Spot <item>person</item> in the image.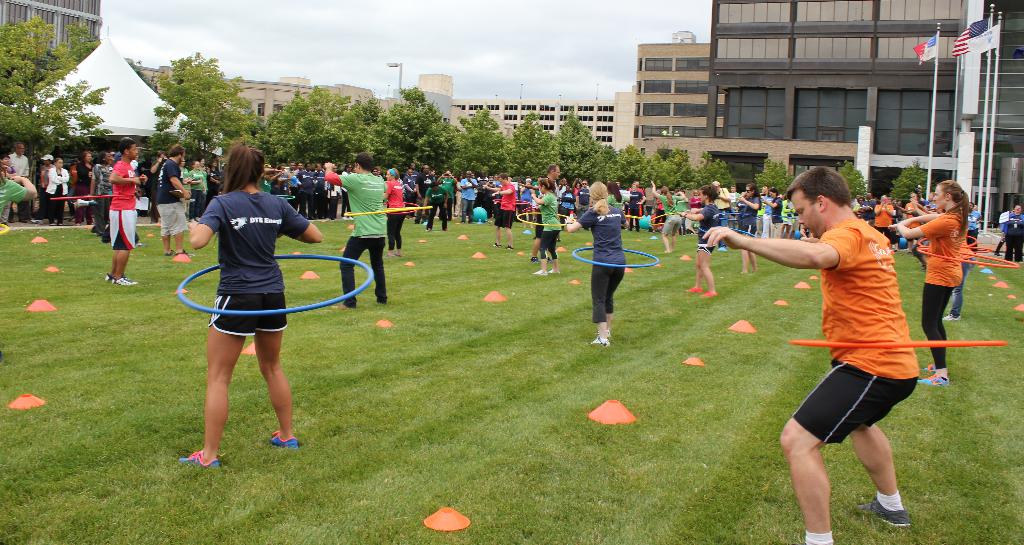
<item>person</item> found at 882:177:973:392.
